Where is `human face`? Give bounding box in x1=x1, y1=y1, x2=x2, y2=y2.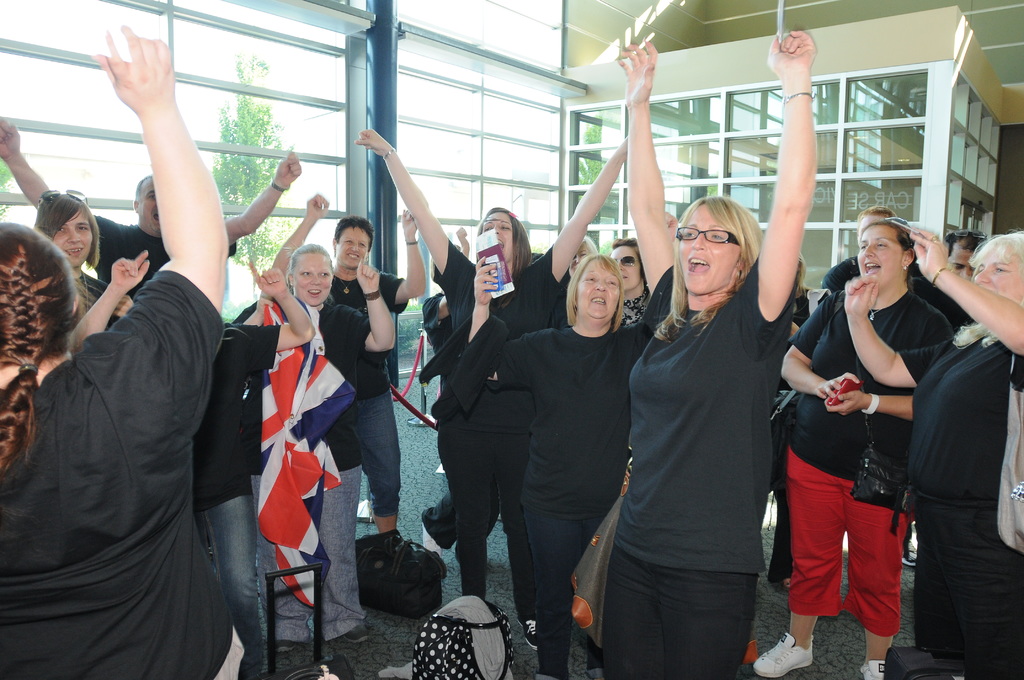
x1=332, y1=224, x2=371, y2=266.
